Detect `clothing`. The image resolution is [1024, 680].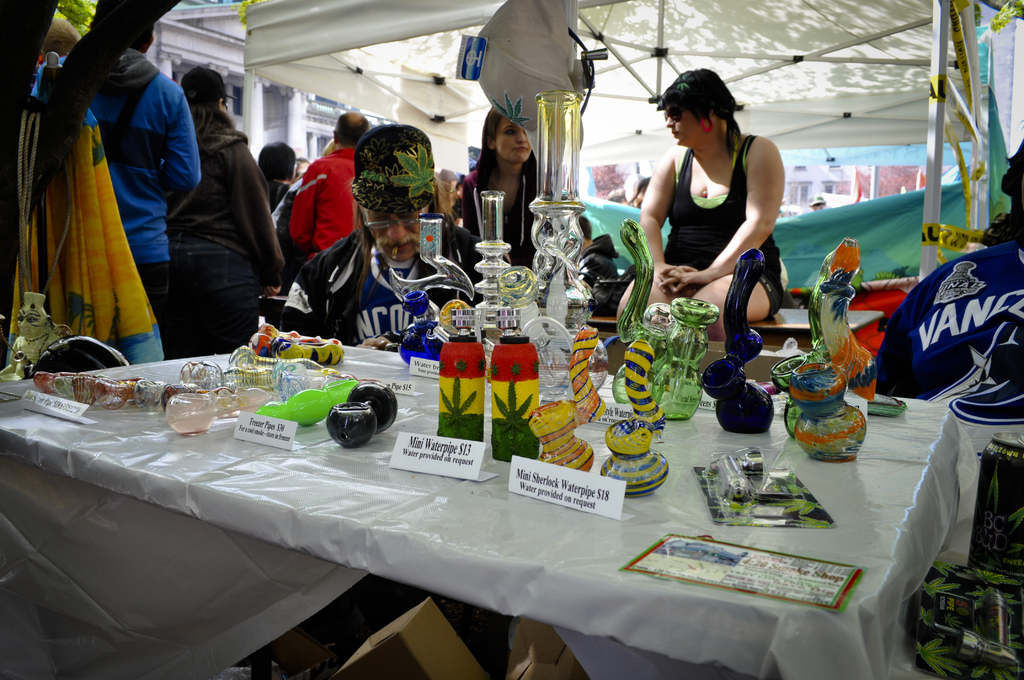
l=288, t=145, r=355, b=269.
